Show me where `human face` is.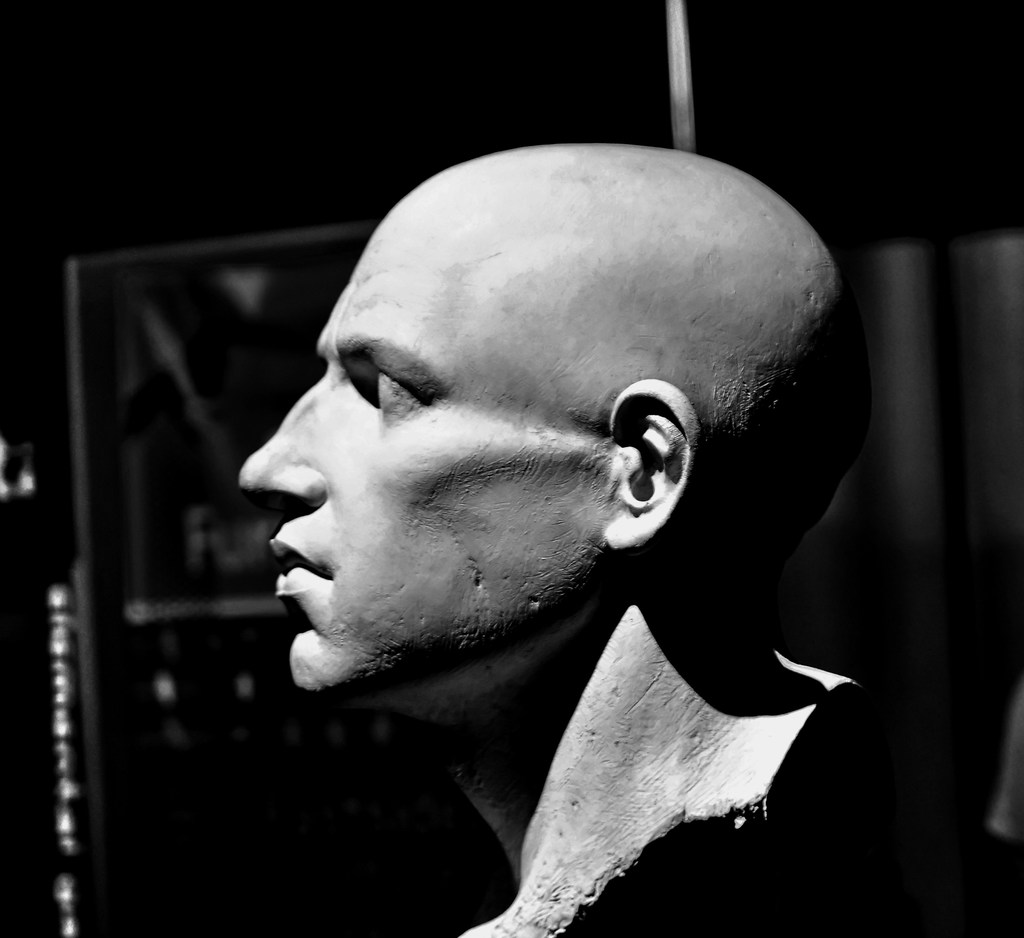
`human face` is at left=239, top=212, right=609, bottom=699.
